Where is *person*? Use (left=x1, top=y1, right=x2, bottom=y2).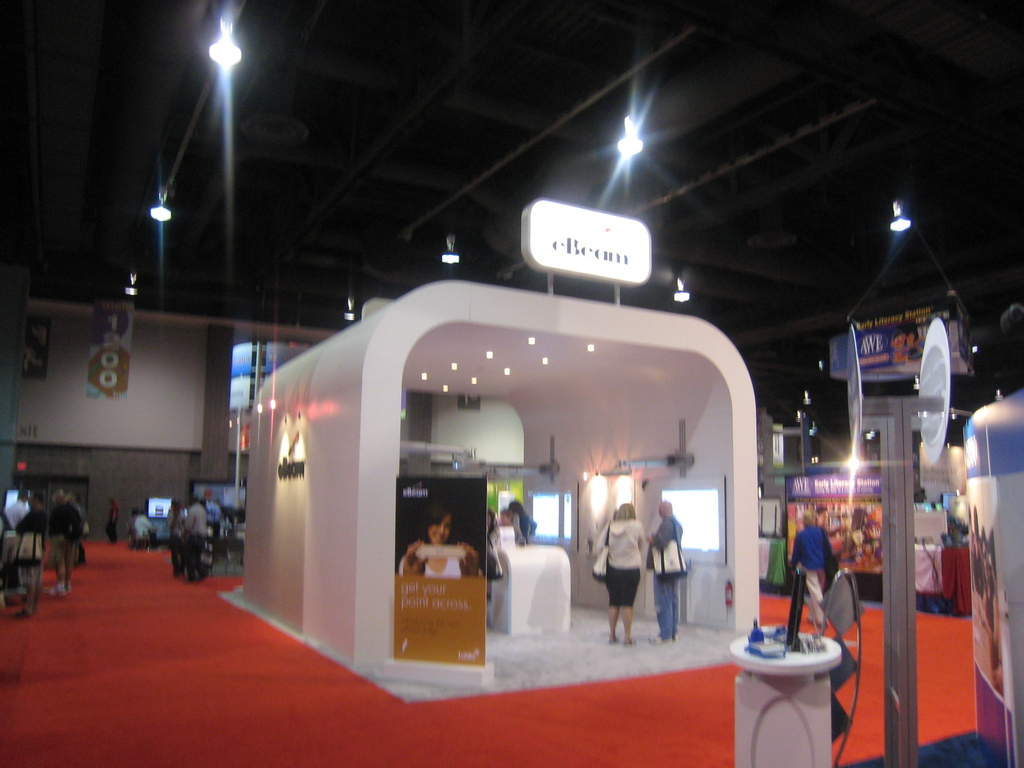
(left=184, top=494, right=214, bottom=592).
